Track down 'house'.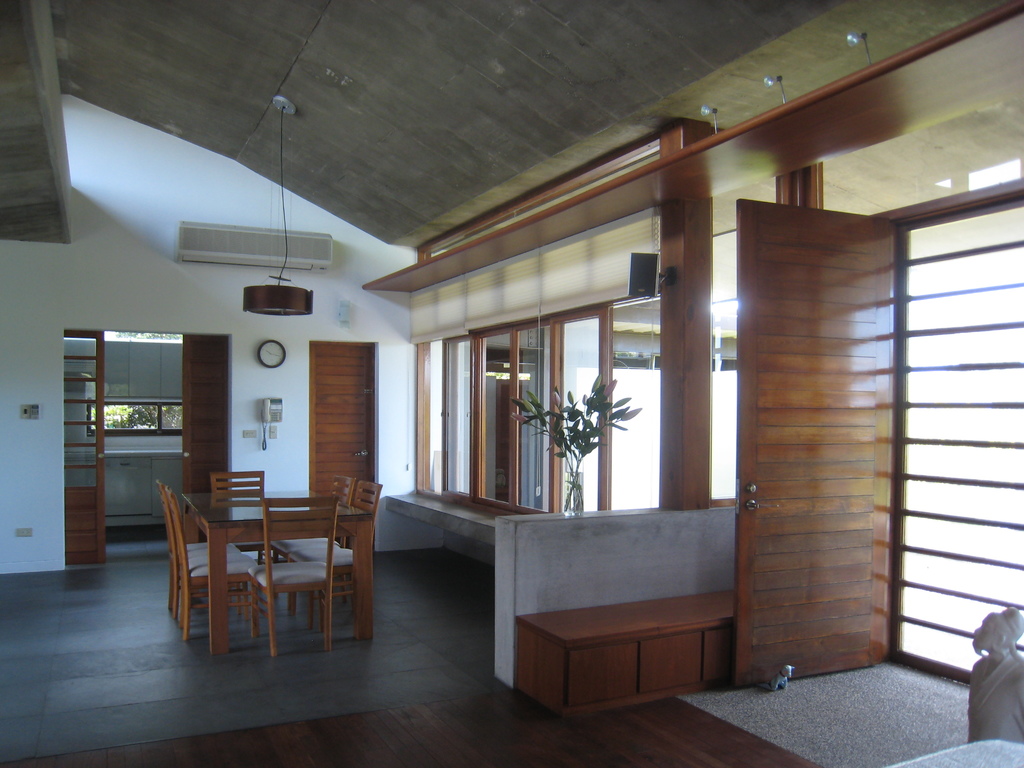
Tracked to <region>0, 0, 1023, 767</region>.
